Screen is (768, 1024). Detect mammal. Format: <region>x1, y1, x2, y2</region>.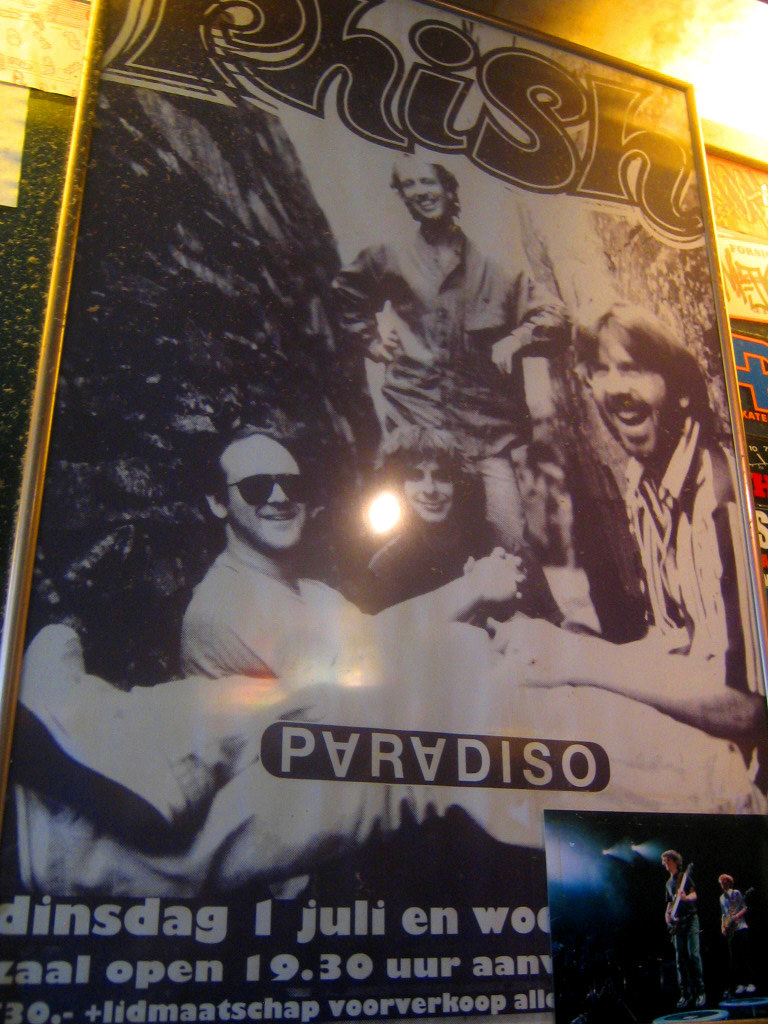
<region>718, 870, 755, 994</region>.
